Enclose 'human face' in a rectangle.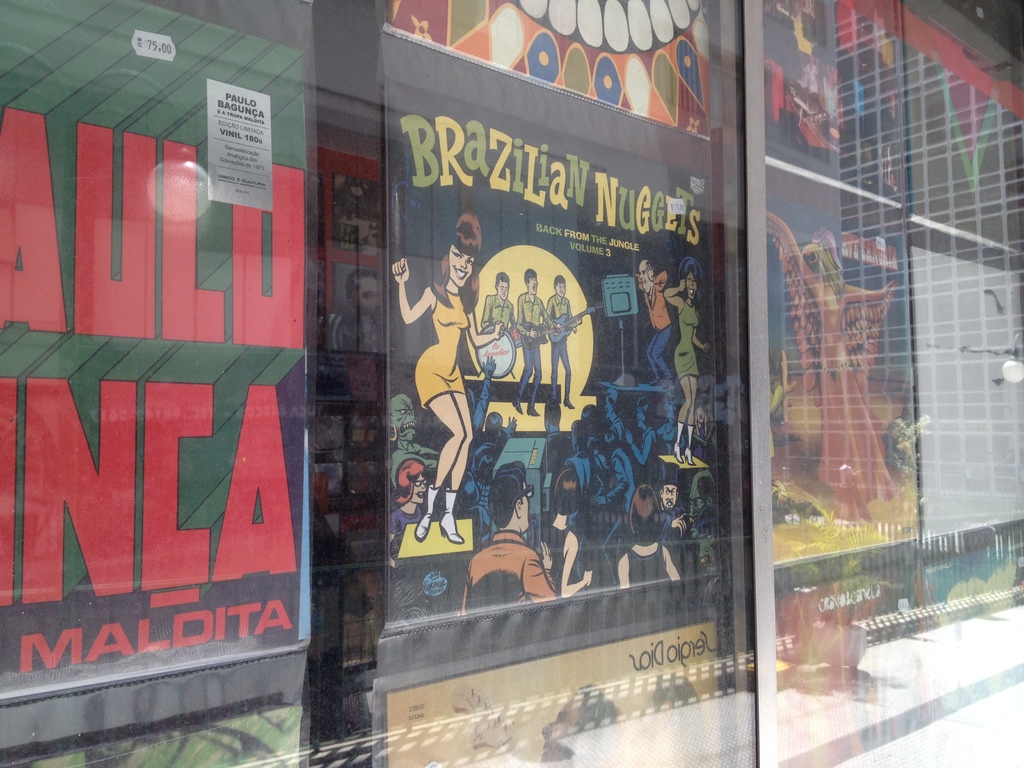
BBox(637, 262, 655, 299).
